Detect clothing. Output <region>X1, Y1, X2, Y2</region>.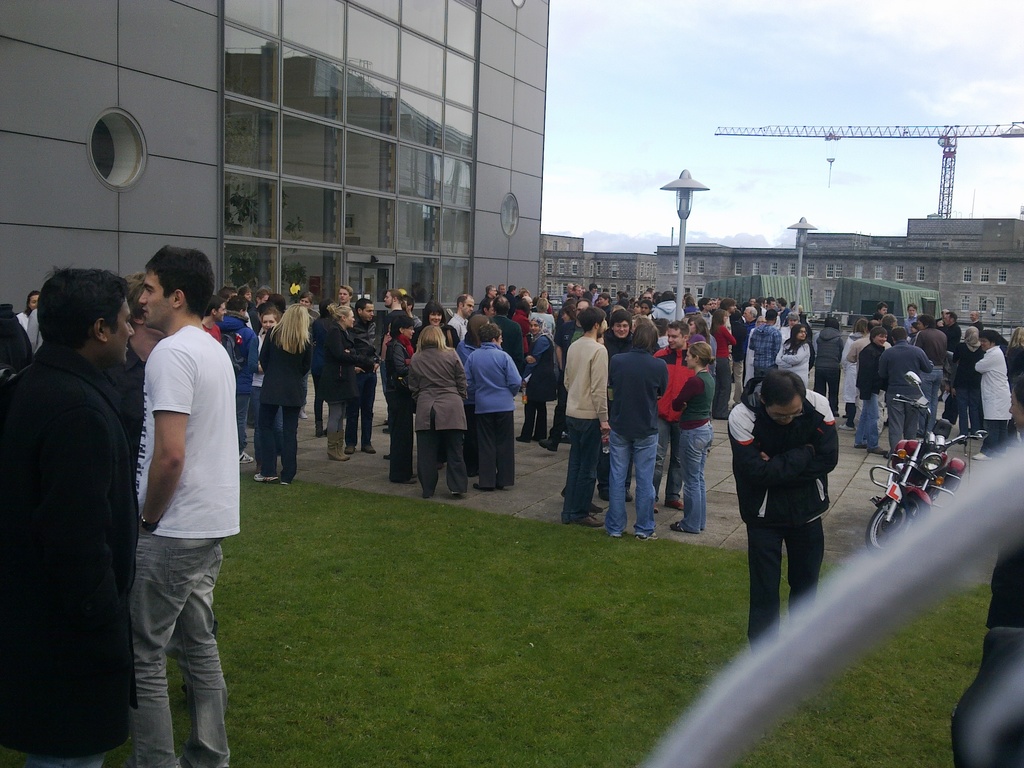
<region>859, 330, 877, 449</region>.
